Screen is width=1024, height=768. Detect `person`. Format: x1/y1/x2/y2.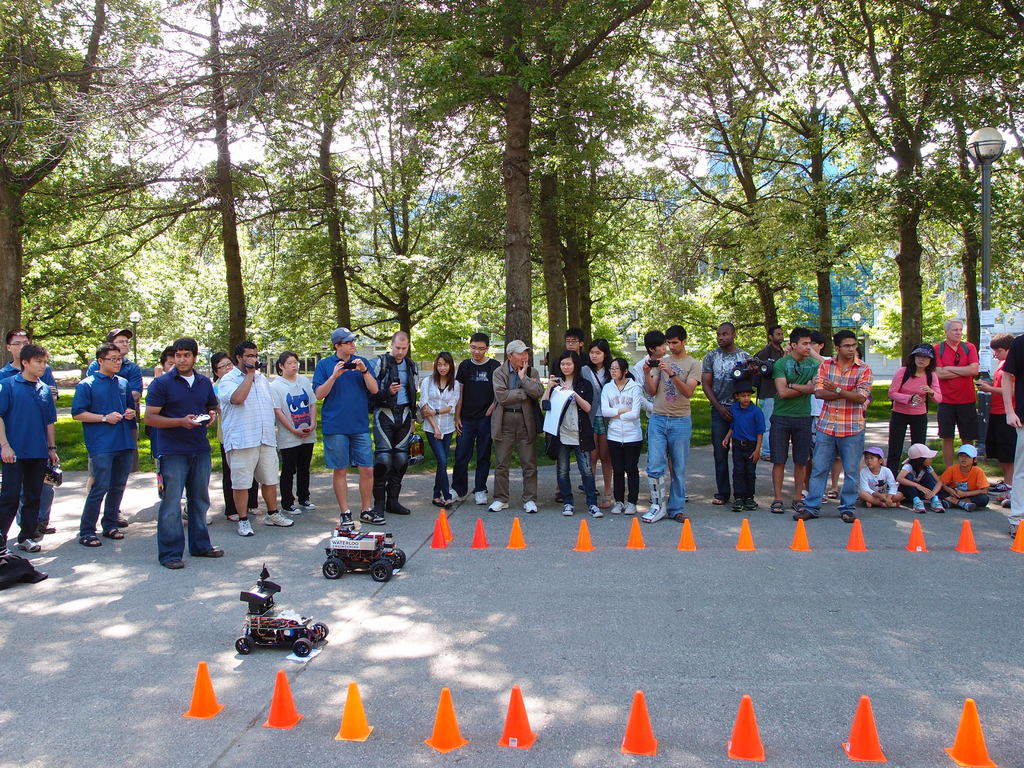
644/323/701/518.
